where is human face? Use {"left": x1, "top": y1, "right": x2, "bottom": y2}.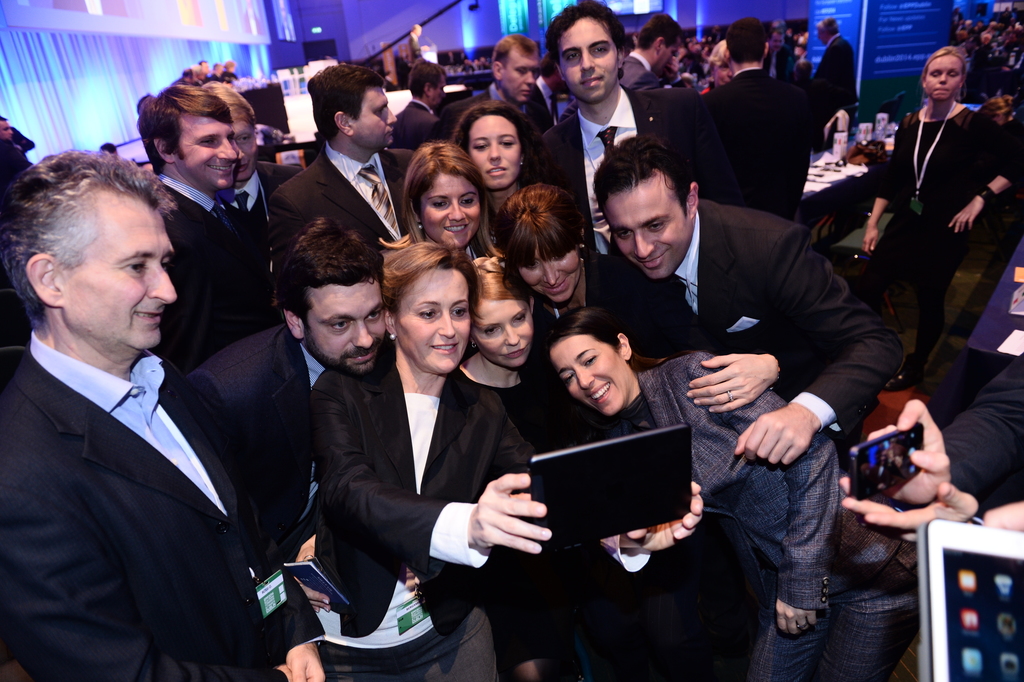
{"left": 878, "top": 452, "right": 884, "bottom": 465}.
